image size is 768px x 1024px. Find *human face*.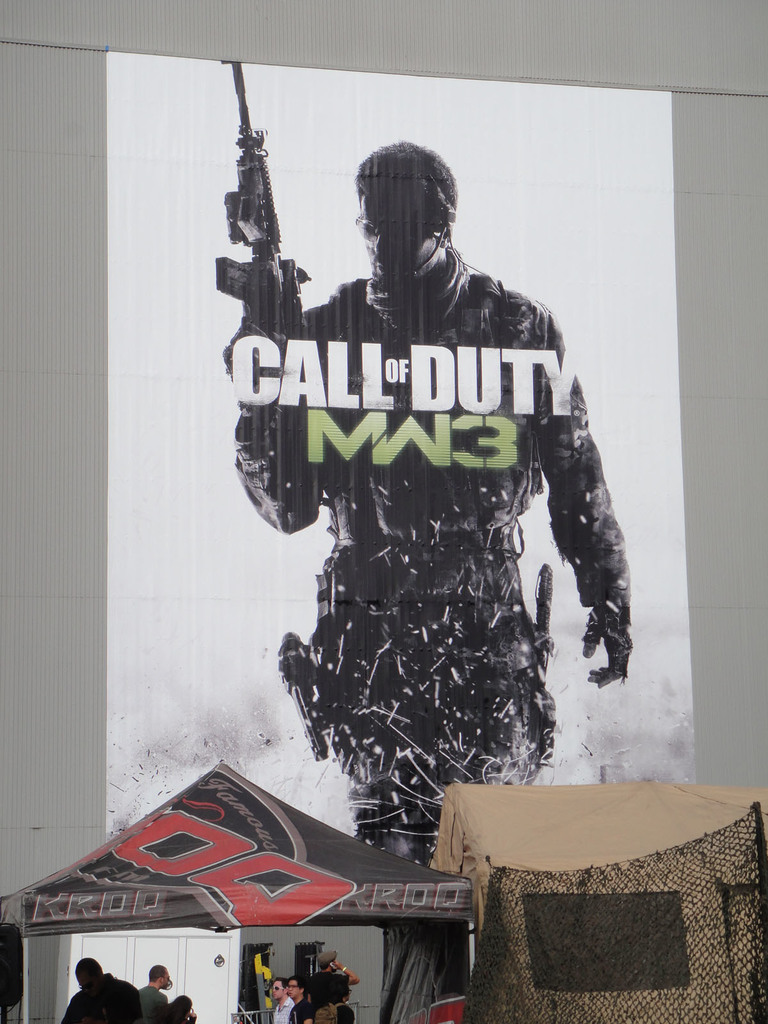
box=[273, 984, 287, 1000].
